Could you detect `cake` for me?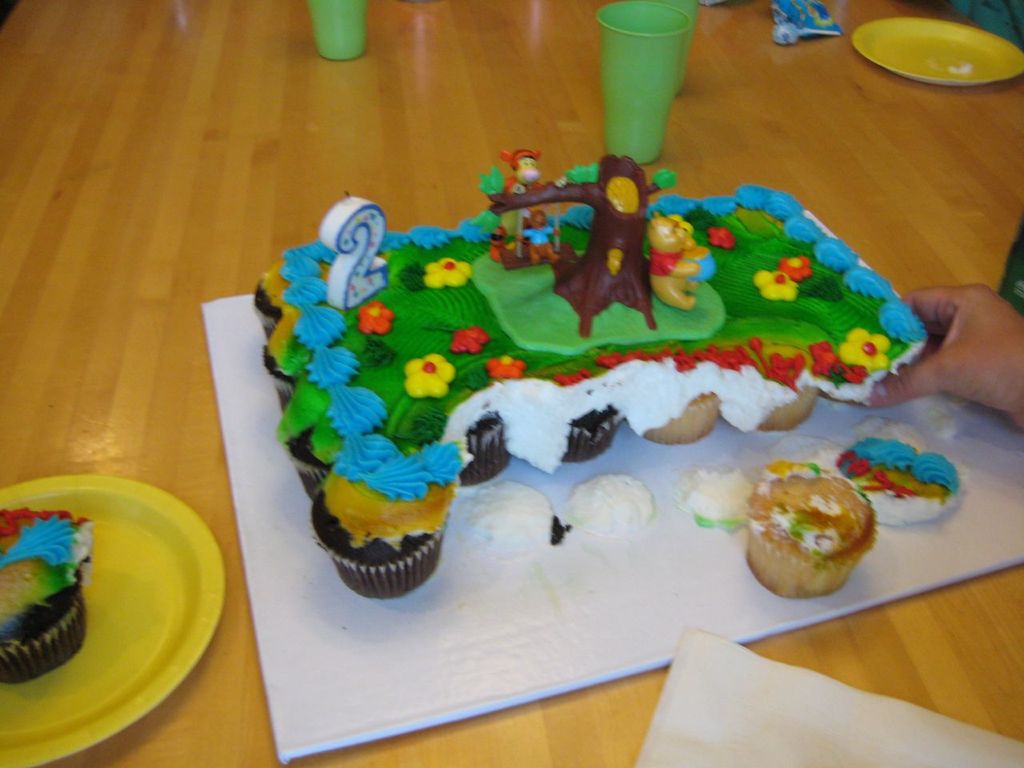
Detection result: (left=254, top=150, right=929, bottom=597).
